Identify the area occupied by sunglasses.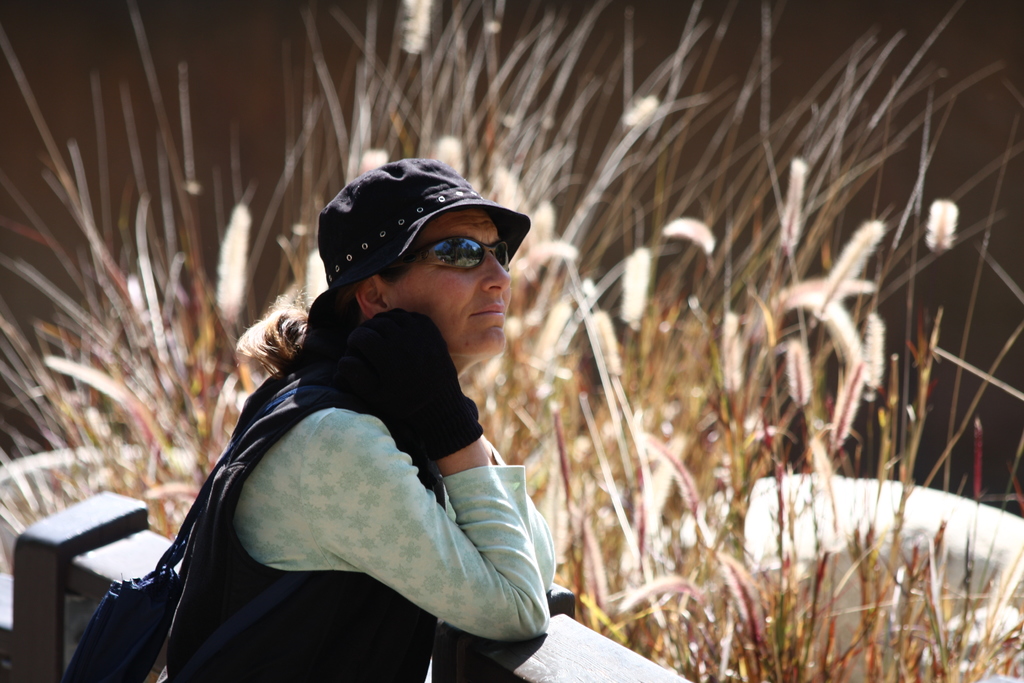
Area: select_region(399, 241, 510, 273).
